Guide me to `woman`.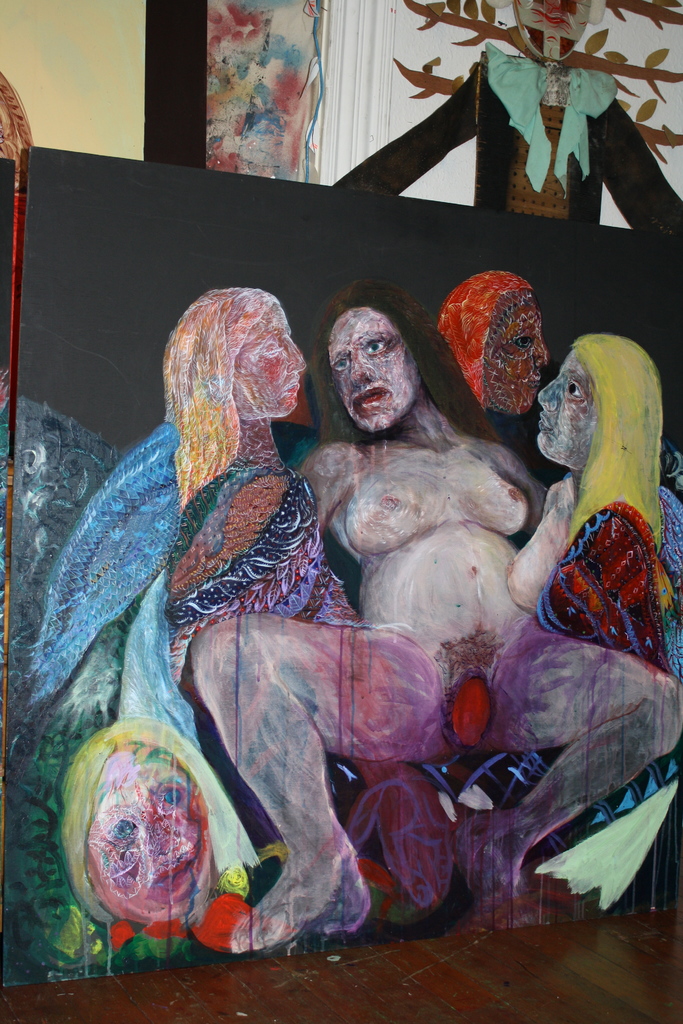
Guidance: [508, 337, 682, 675].
